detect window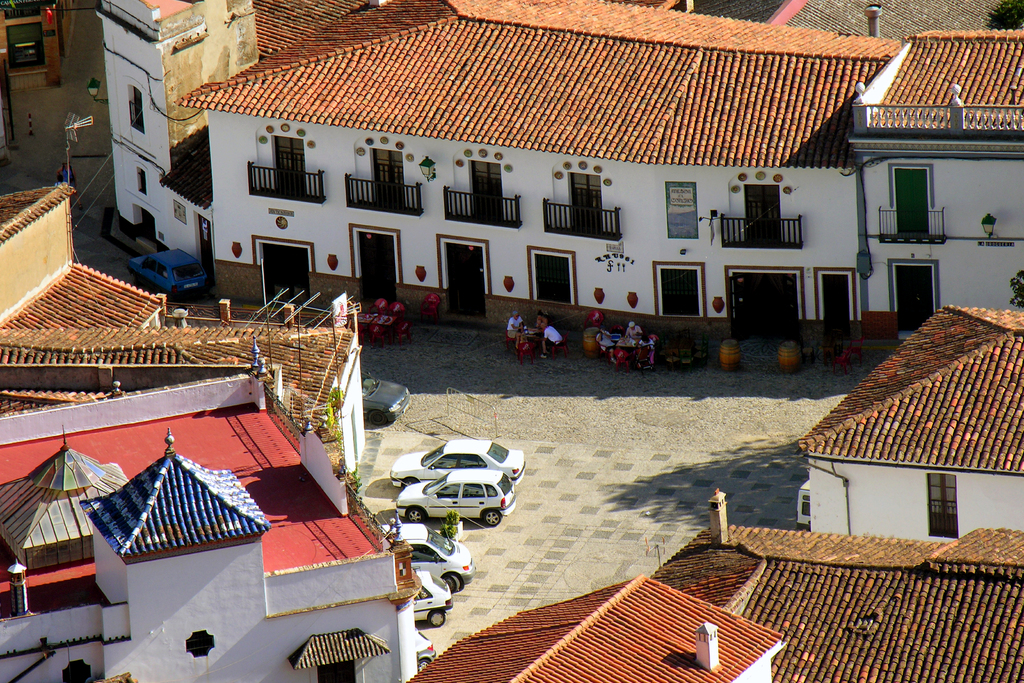
[922,466,970,544]
